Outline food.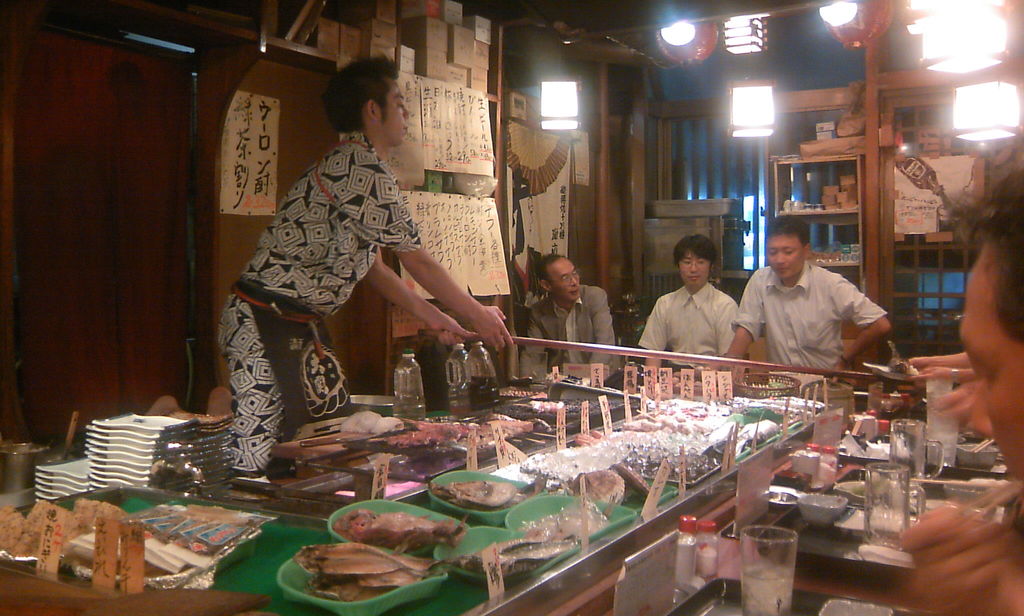
Outline: l=289, t=537, r=452, b=608.
